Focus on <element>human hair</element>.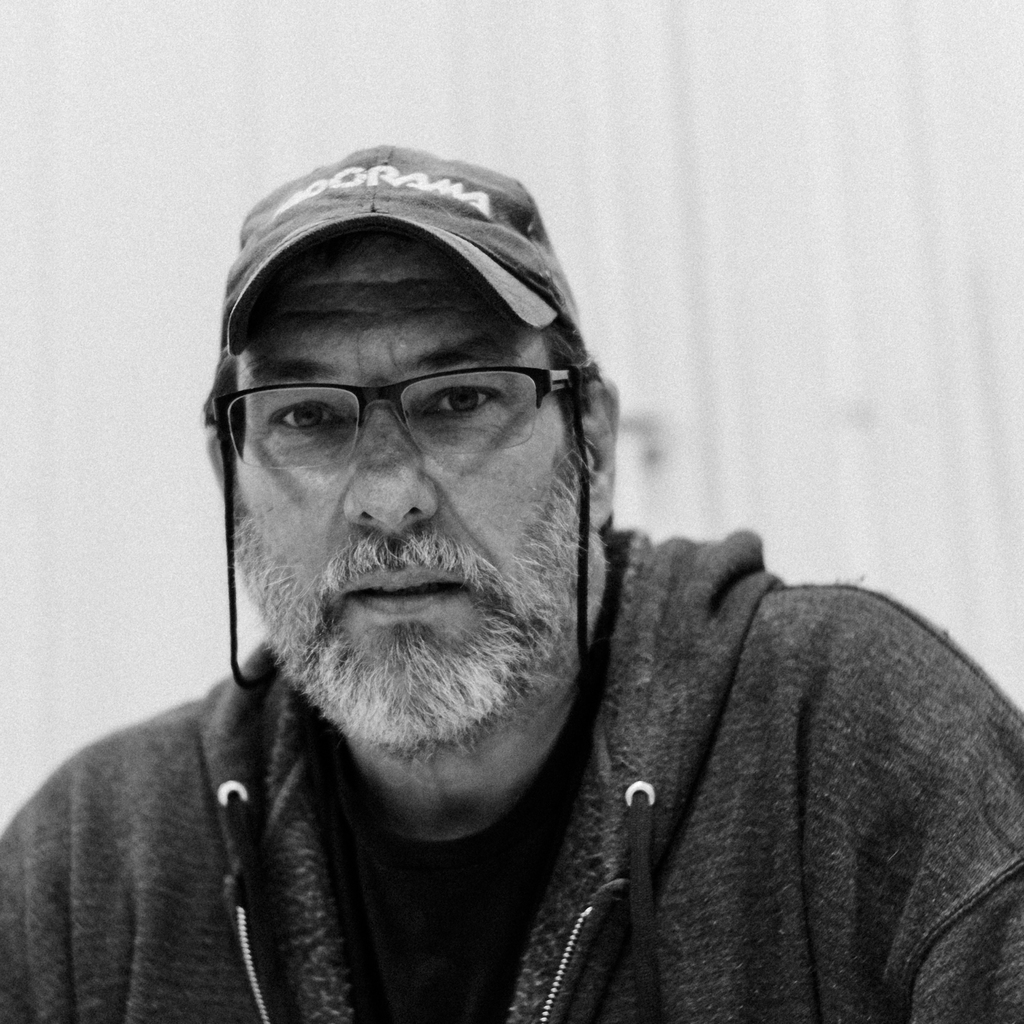
Focused at pyautogui.locateOnScreen(539, 303, 581, 436).
